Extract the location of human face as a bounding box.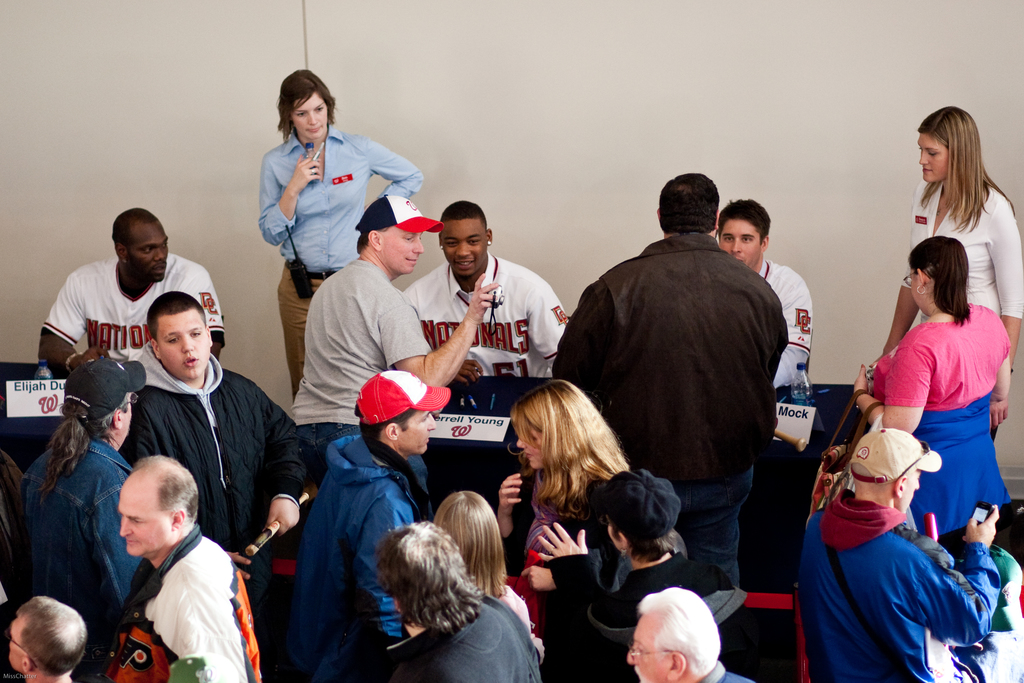
444 218 488 277.
